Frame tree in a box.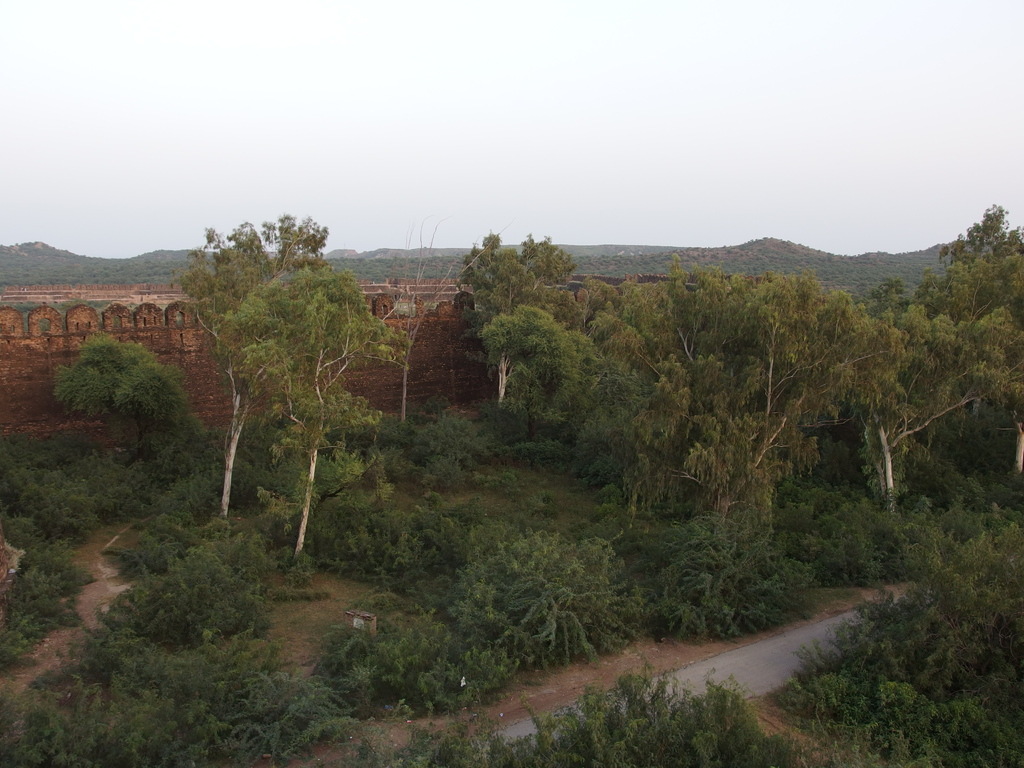
(x1=637, y1=508, x2=816, y2=648).
